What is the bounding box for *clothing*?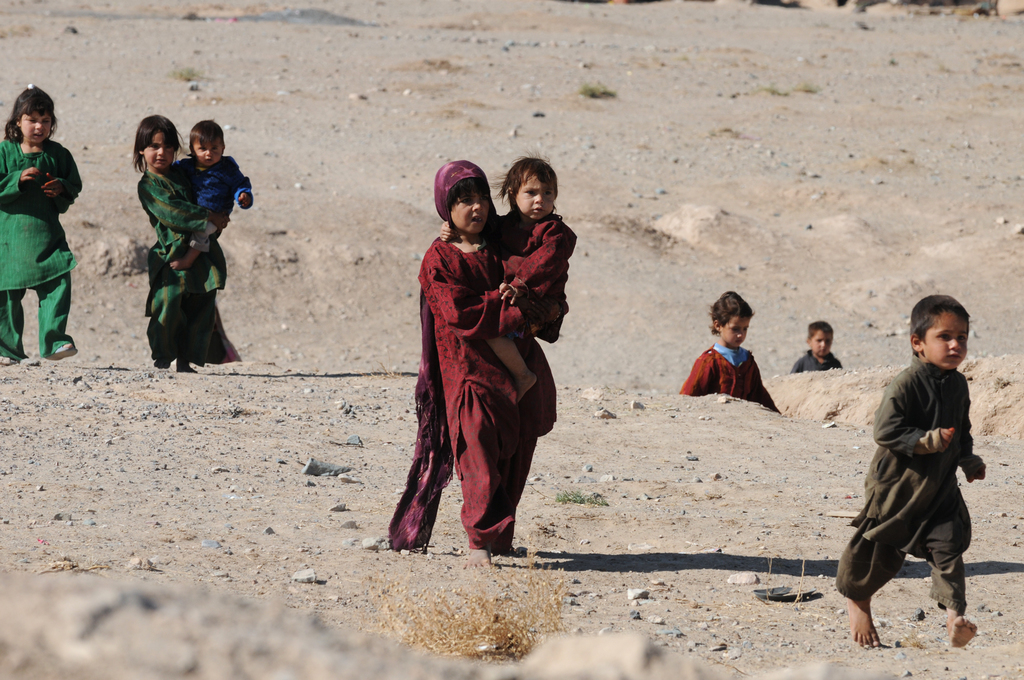
833/355/981/611.
